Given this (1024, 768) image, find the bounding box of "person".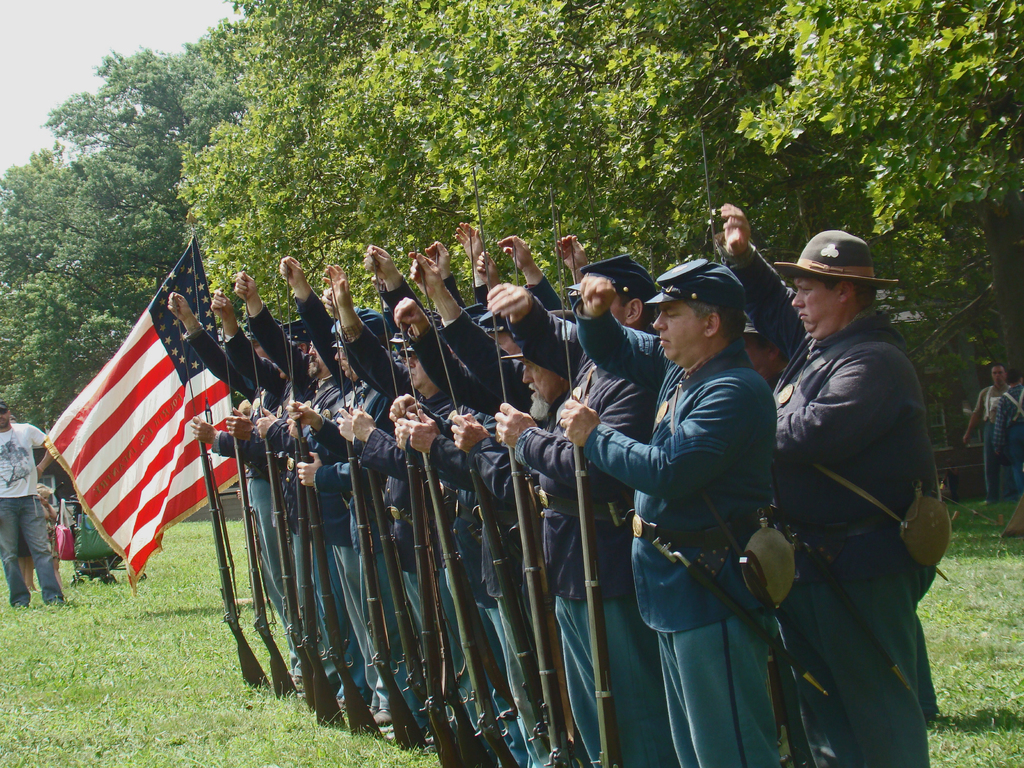
bbox(18, 521, 39, 590).
